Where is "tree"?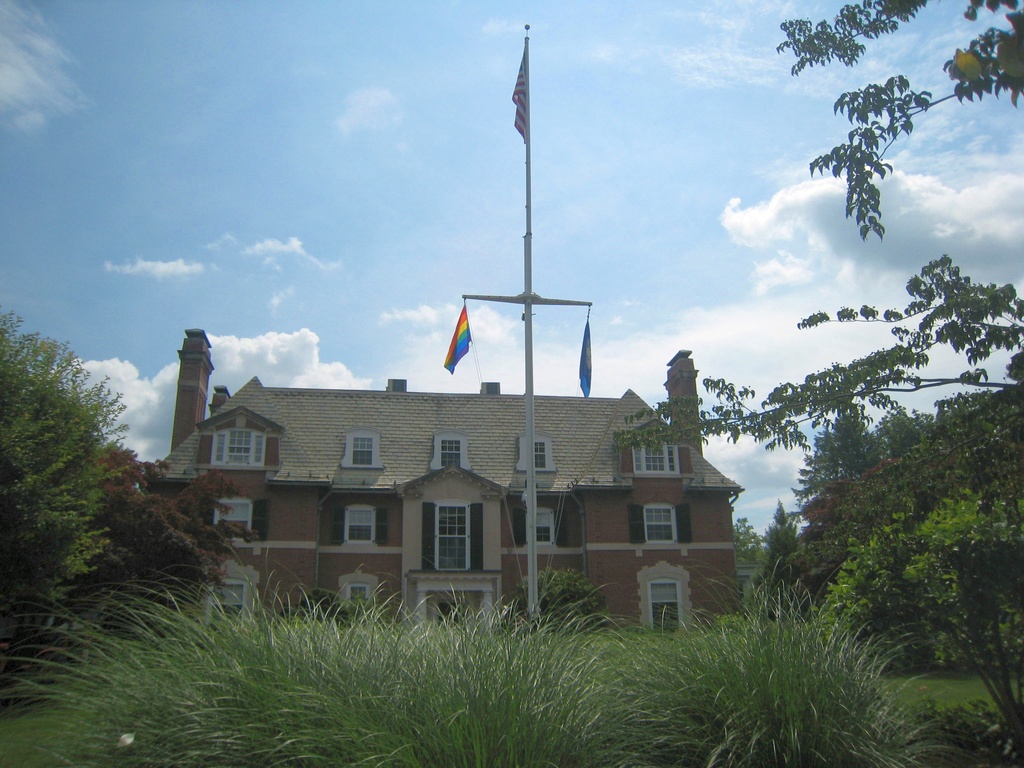
Rect(757, 512, 815, 594).
